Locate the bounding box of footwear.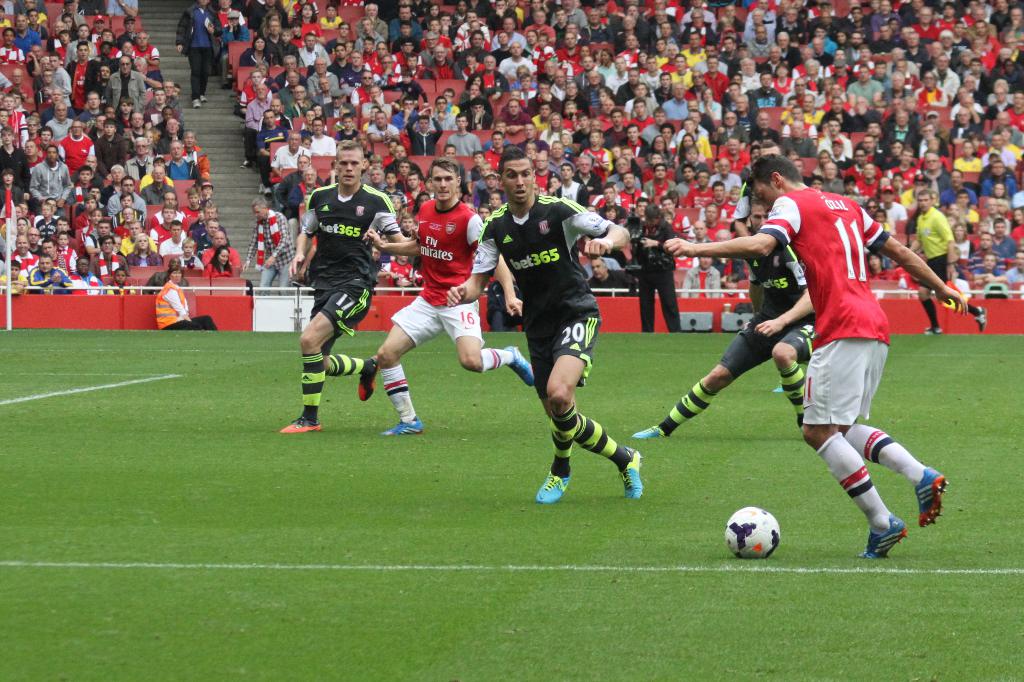
Bounding box: 923,329,940,336.
